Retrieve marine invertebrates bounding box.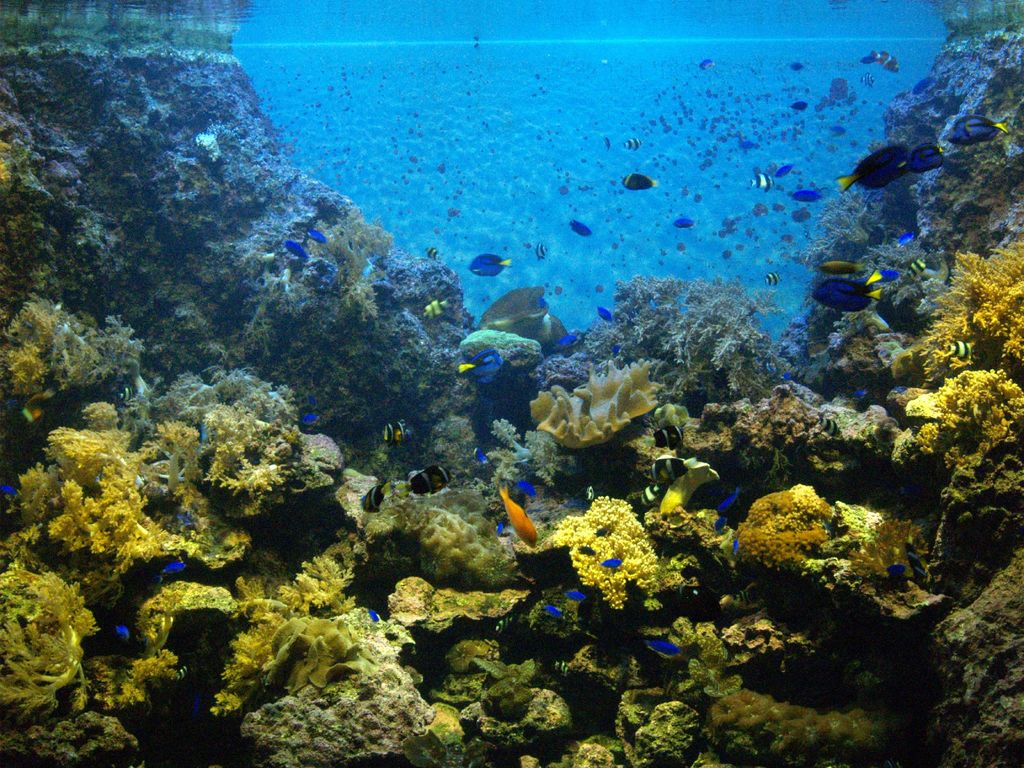
Bounding box: x1=521 y1=490 x2=687 y2=611.
